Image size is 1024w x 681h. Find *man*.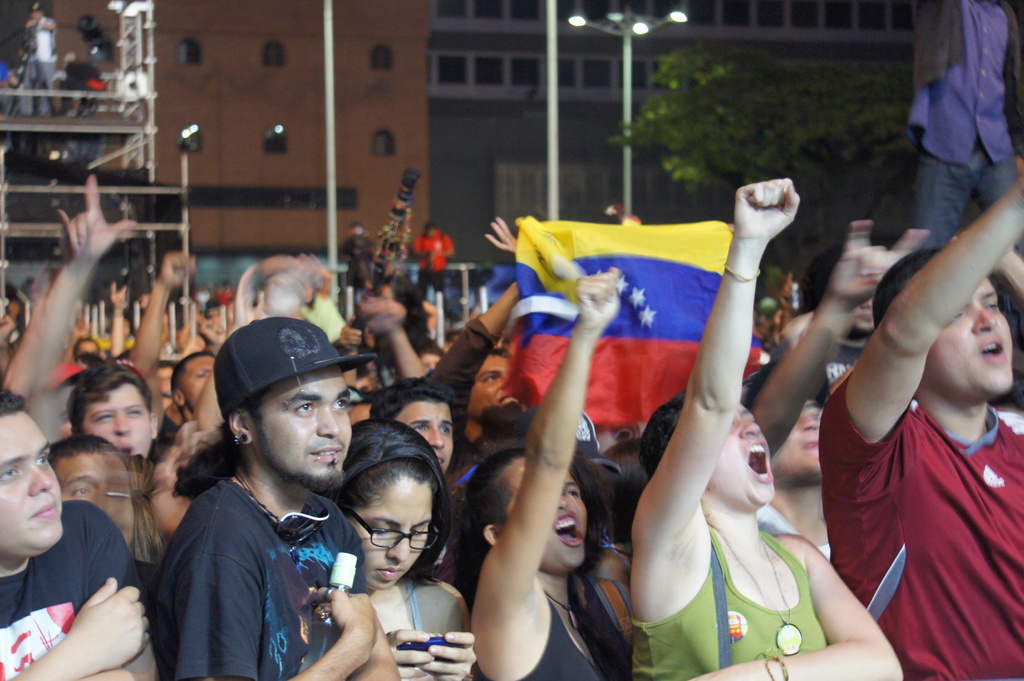
<box>54,44,113,109</box>.
